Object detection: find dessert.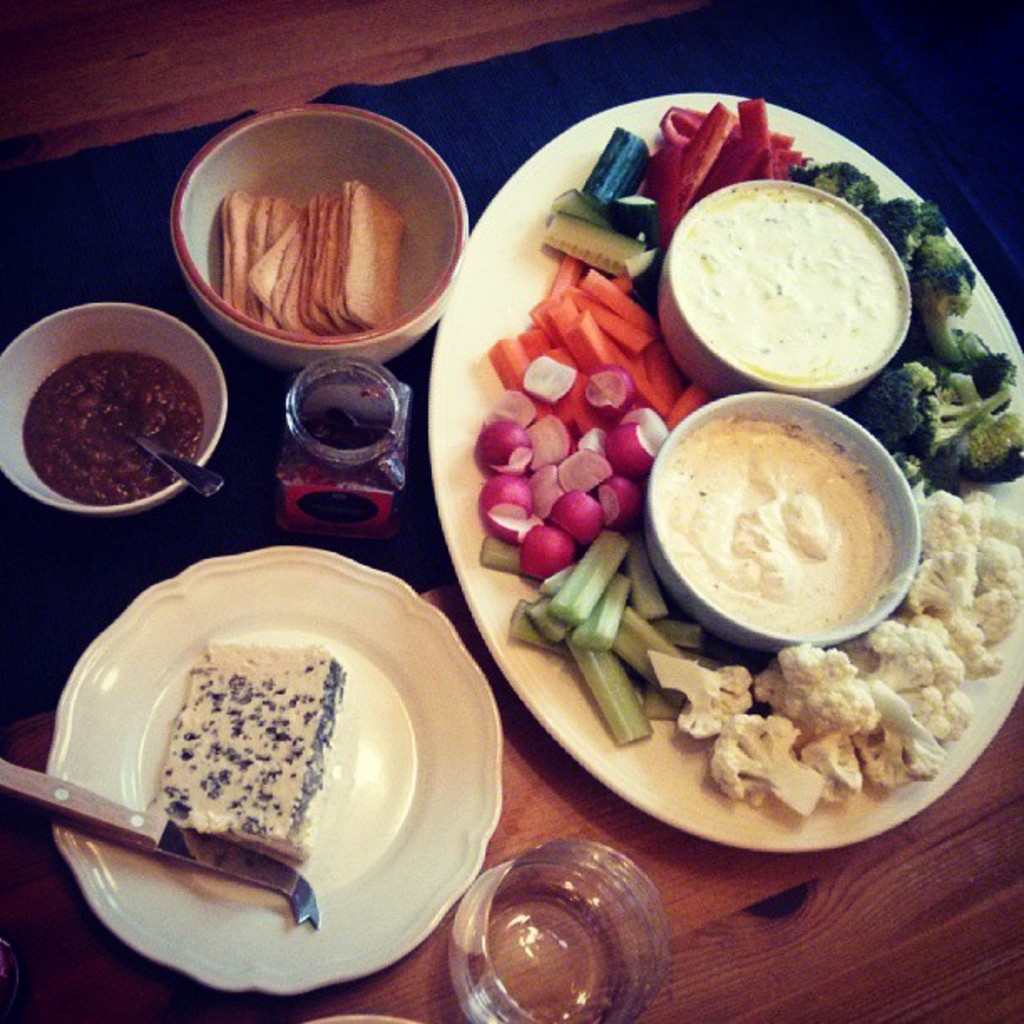
(209,182,415,341).
